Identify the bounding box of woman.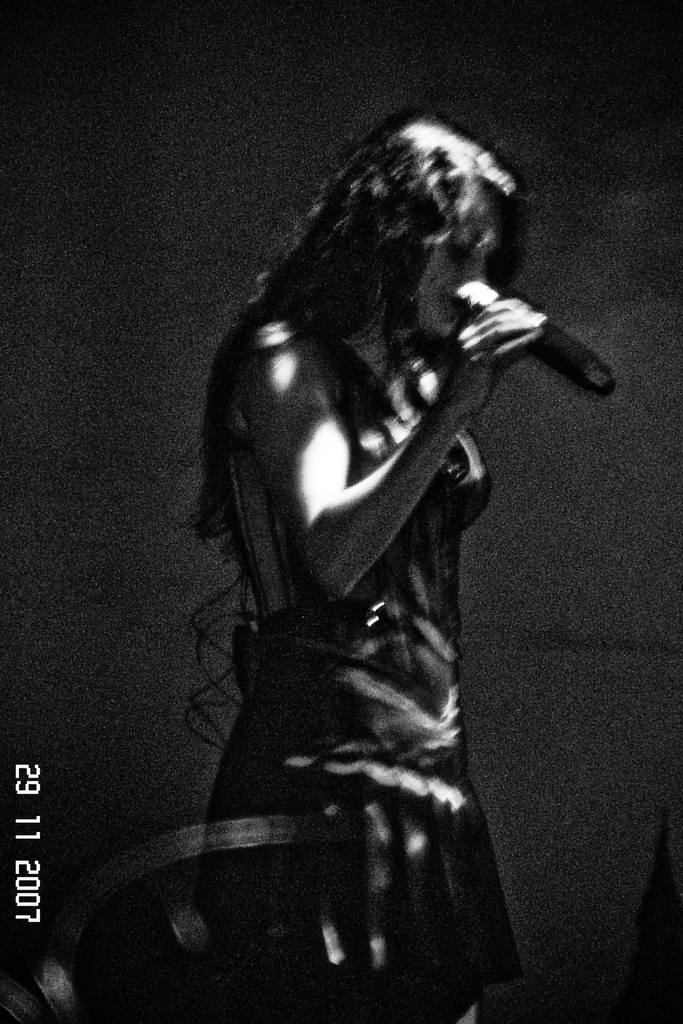
194:108:555:1023.
